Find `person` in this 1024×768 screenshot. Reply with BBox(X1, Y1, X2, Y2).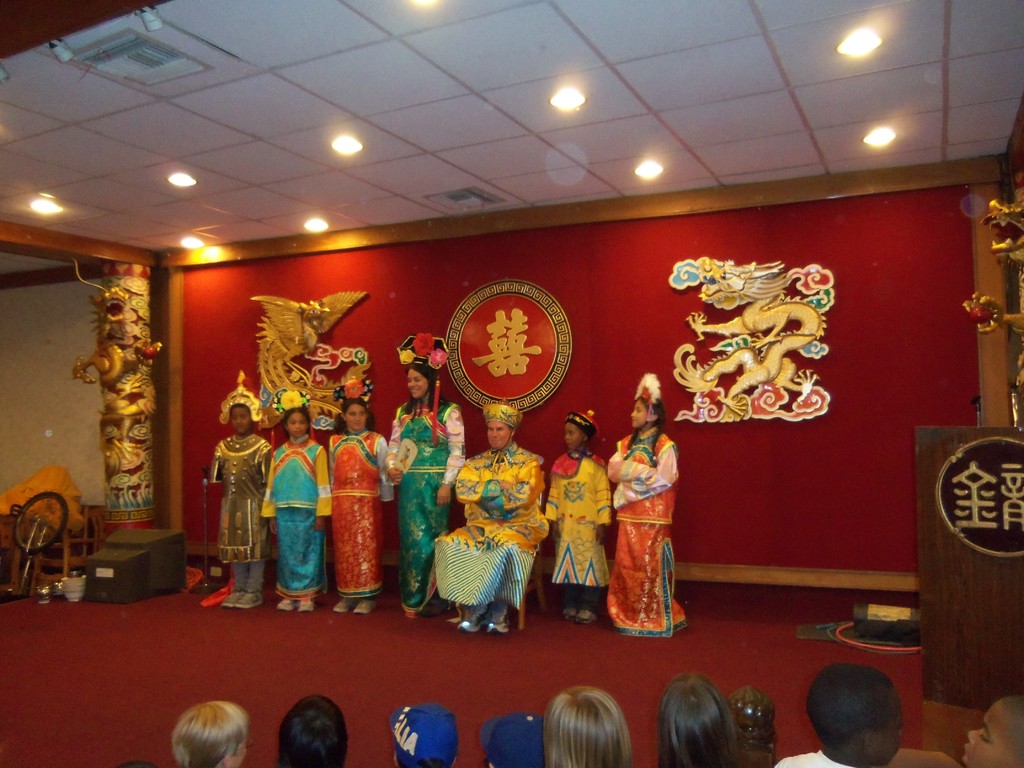
BBox(431, 400, 556, 638).
